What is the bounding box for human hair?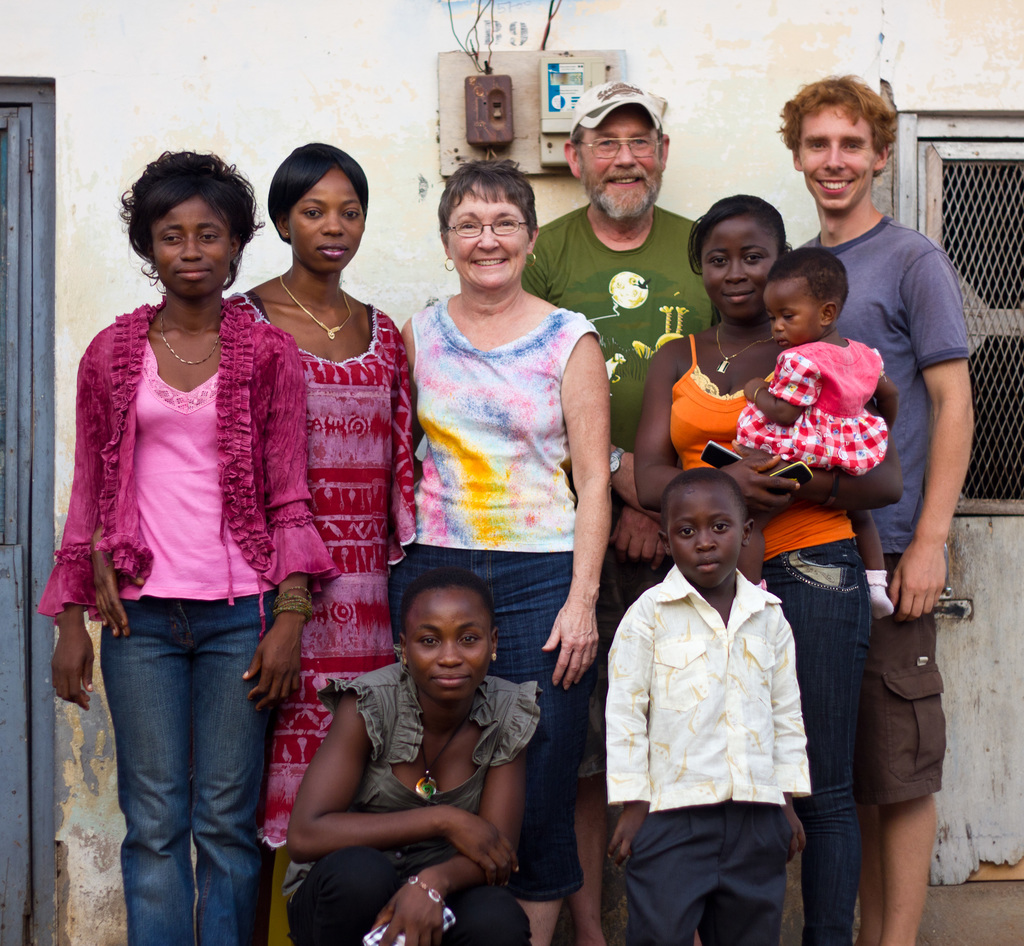
Rect(439, 161, 540, 229).
